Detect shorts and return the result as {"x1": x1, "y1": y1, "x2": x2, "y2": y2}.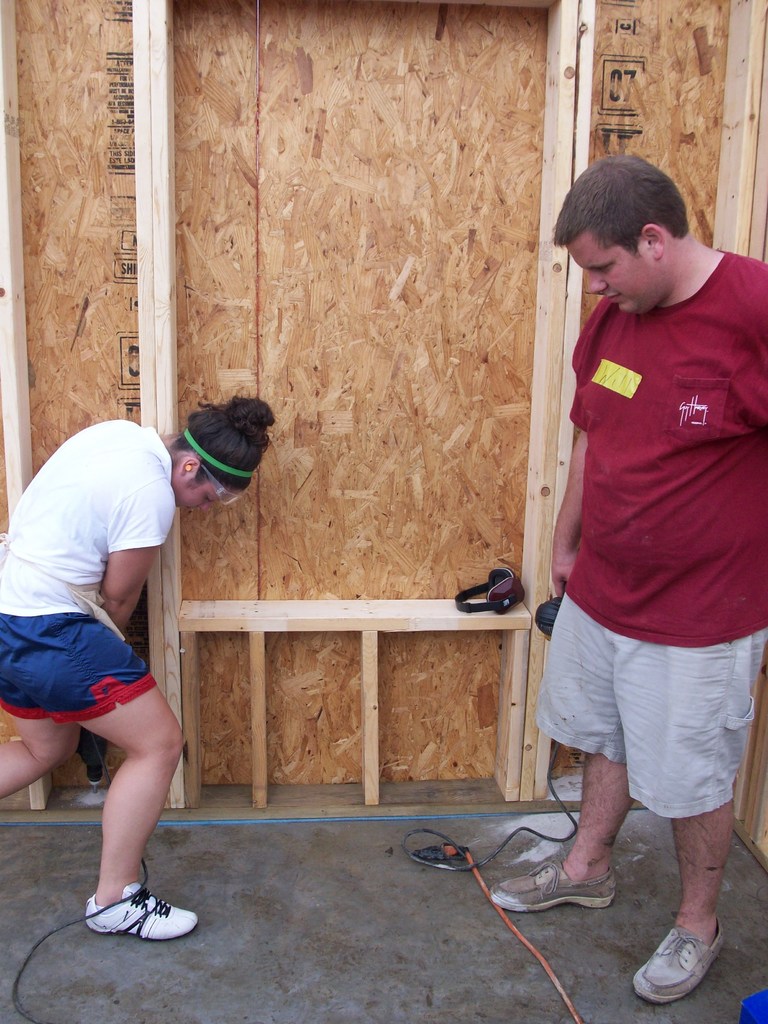
{"x1": 0, "y1": 612, "x2": 152, "y2": 728}.
